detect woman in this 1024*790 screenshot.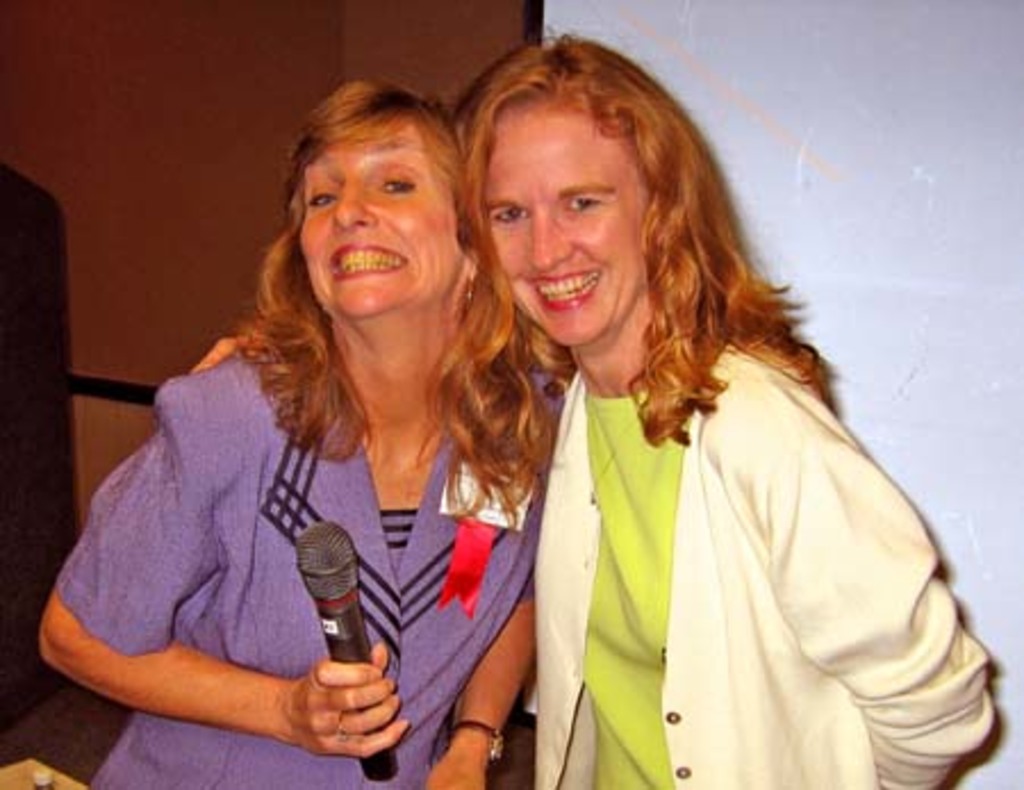
Detection: bbox(430, 55, 978, 783).
